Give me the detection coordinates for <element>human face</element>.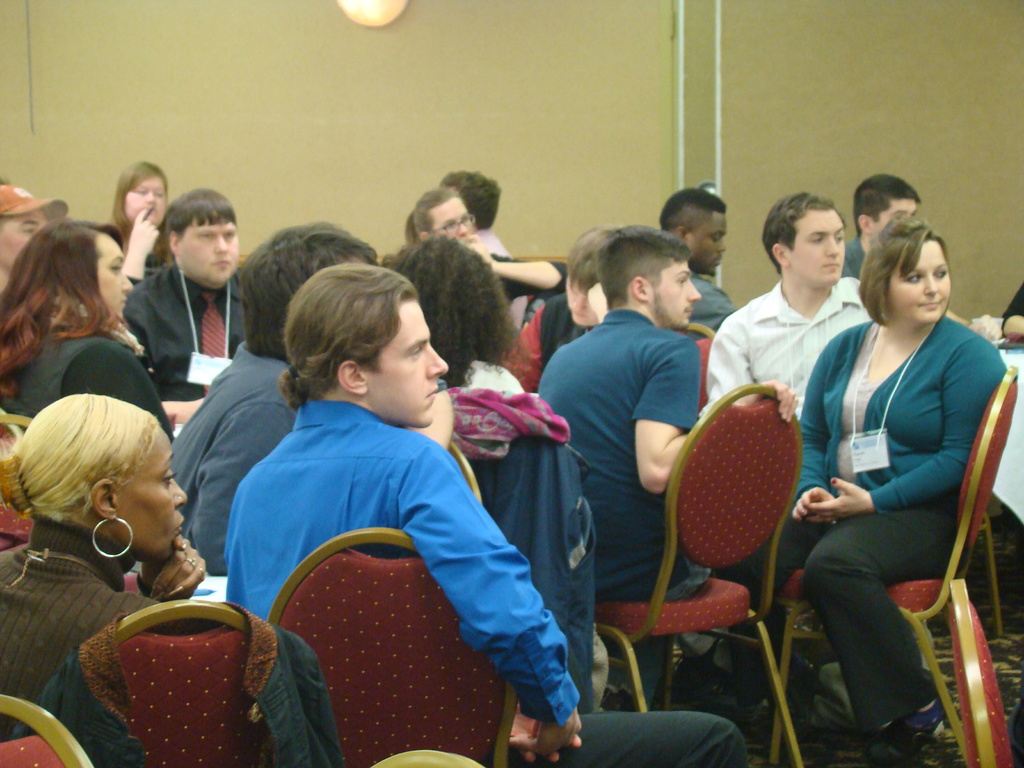
[x1=94, y1=234, x2=135, y2=322].
